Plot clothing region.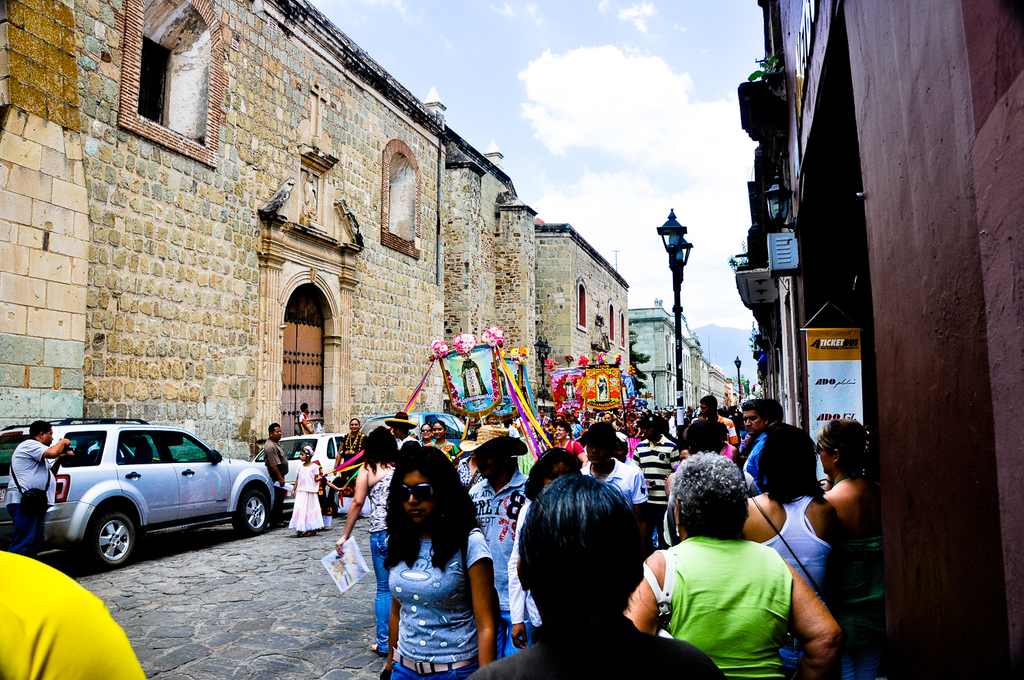
Plotted at select_region(648, 528, 795, 674).
